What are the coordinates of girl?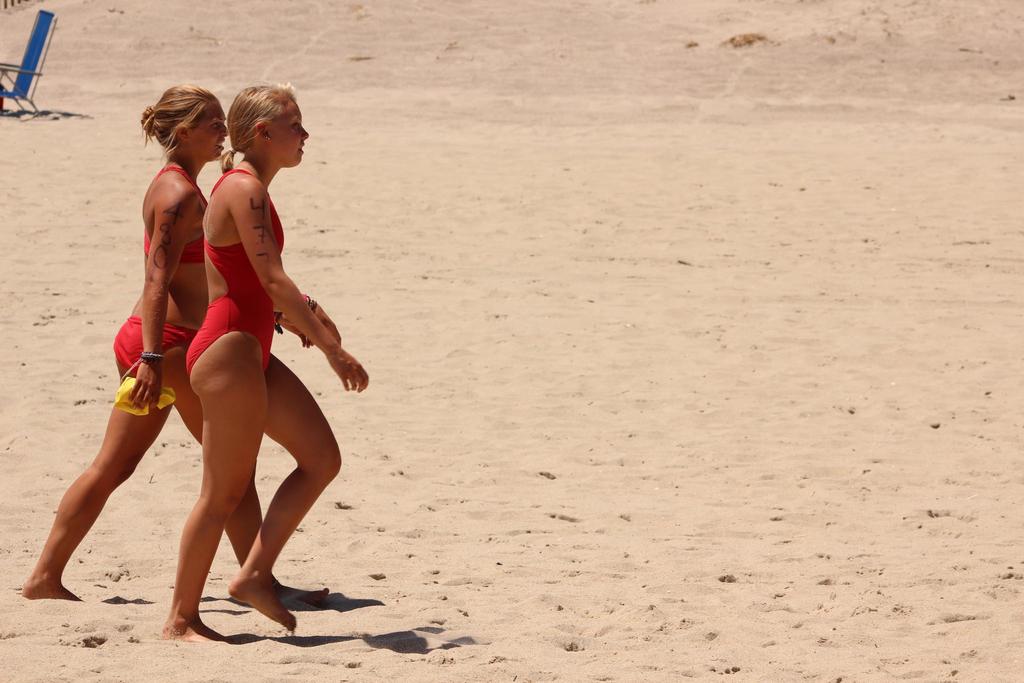
(left=157, top=79, right=365, bottom=641).
